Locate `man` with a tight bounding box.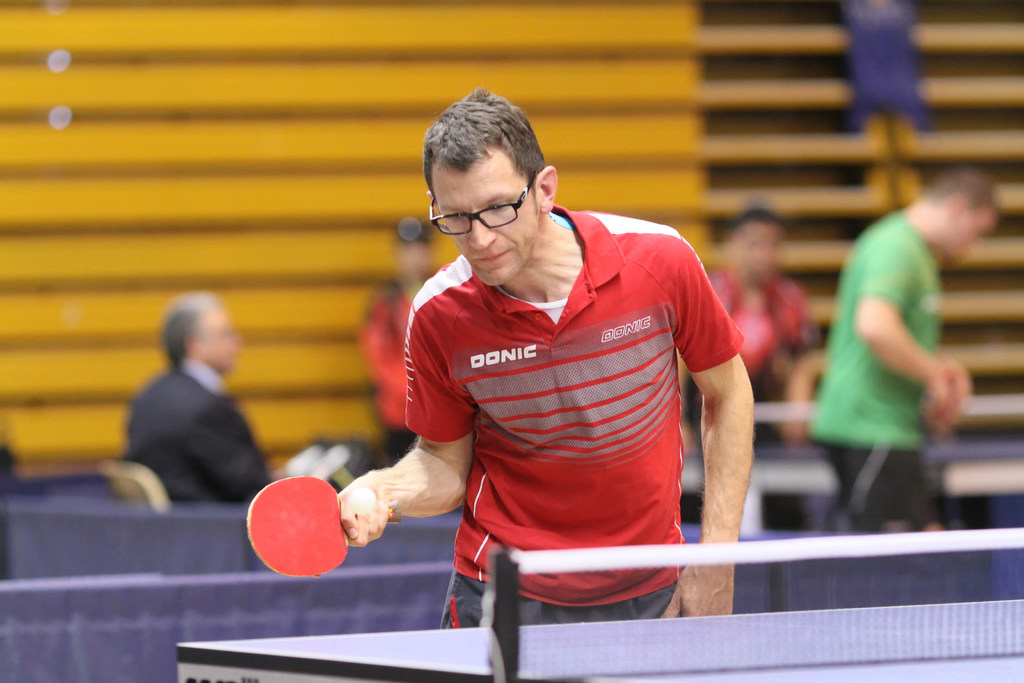
left=806, top=167, right=998, bottom=531.
